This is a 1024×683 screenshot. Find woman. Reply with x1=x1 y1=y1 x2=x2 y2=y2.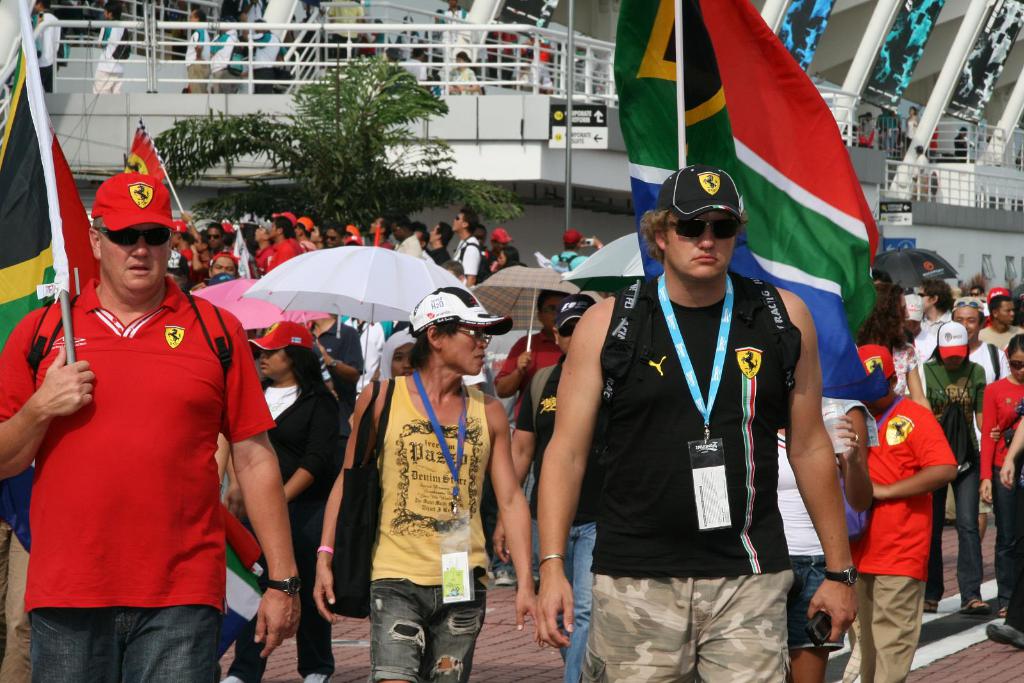
x1=982 y1=334 x2=1023 y2=613.
